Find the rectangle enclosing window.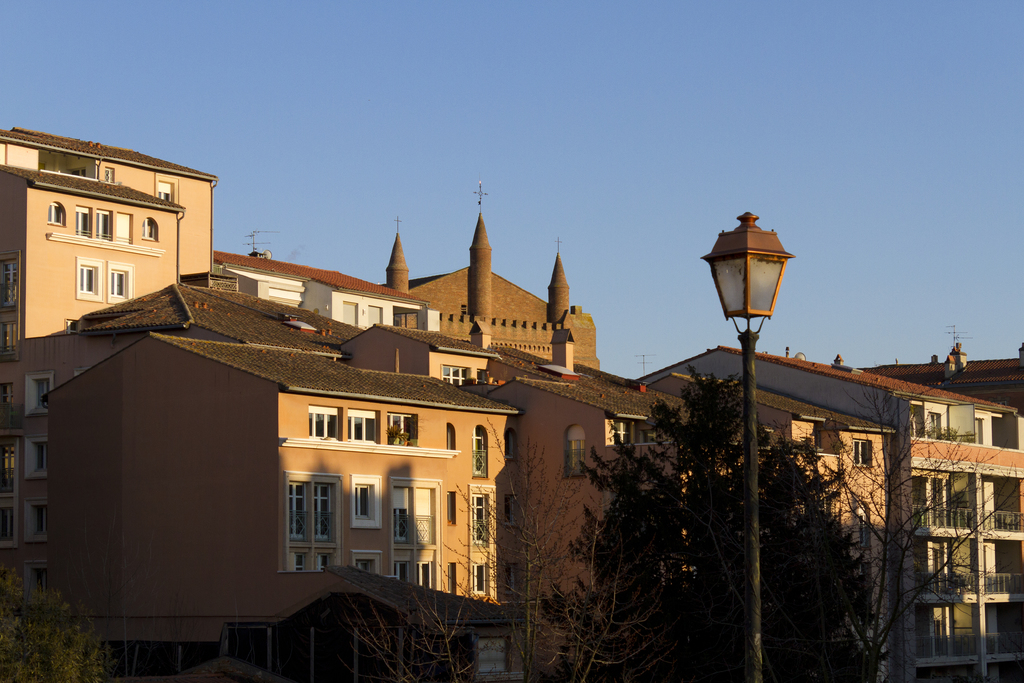
x1=25 y1=434 x2=47 y2=479.
